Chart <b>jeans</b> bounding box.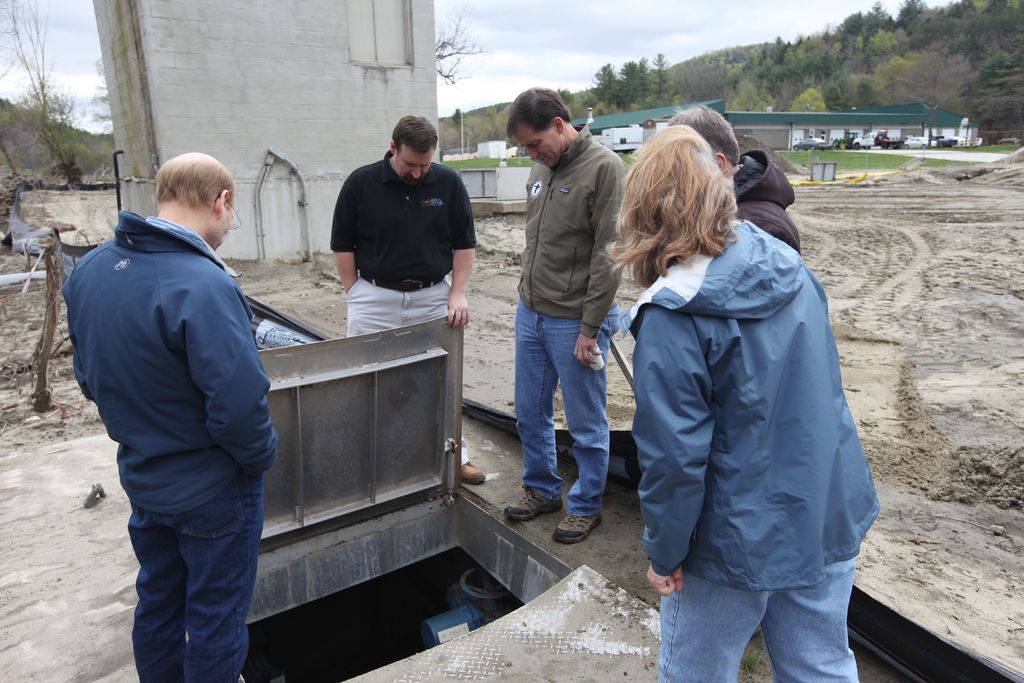
Charted: (x1=657, y1=559, x2=861, y2=682).
